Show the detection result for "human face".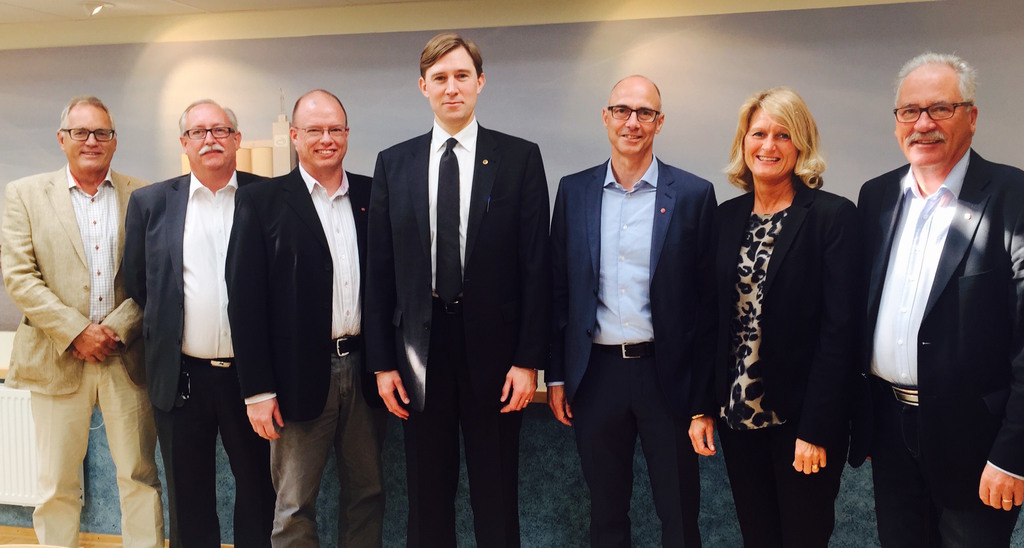
893,77,973,166.
